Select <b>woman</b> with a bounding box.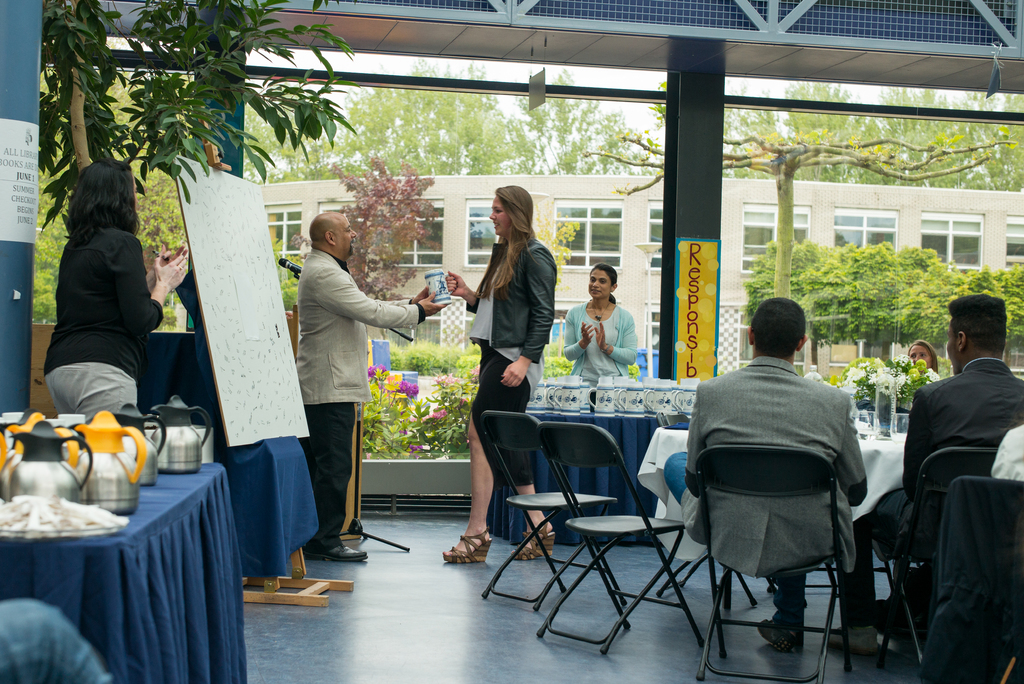
{"left": 41, "top": 160, "right": 193, "bottom": 427}.
